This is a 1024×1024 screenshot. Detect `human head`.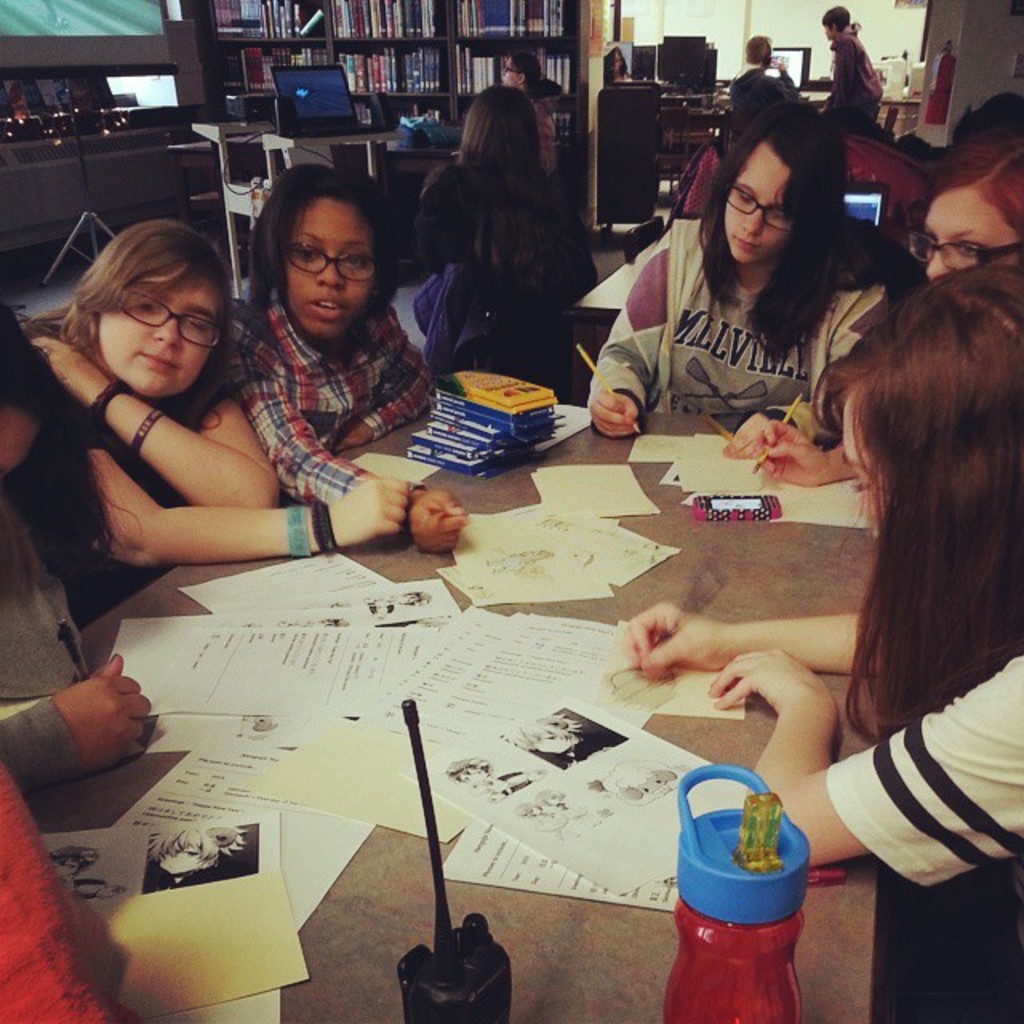
BBox(50, 845, 99, 882).
